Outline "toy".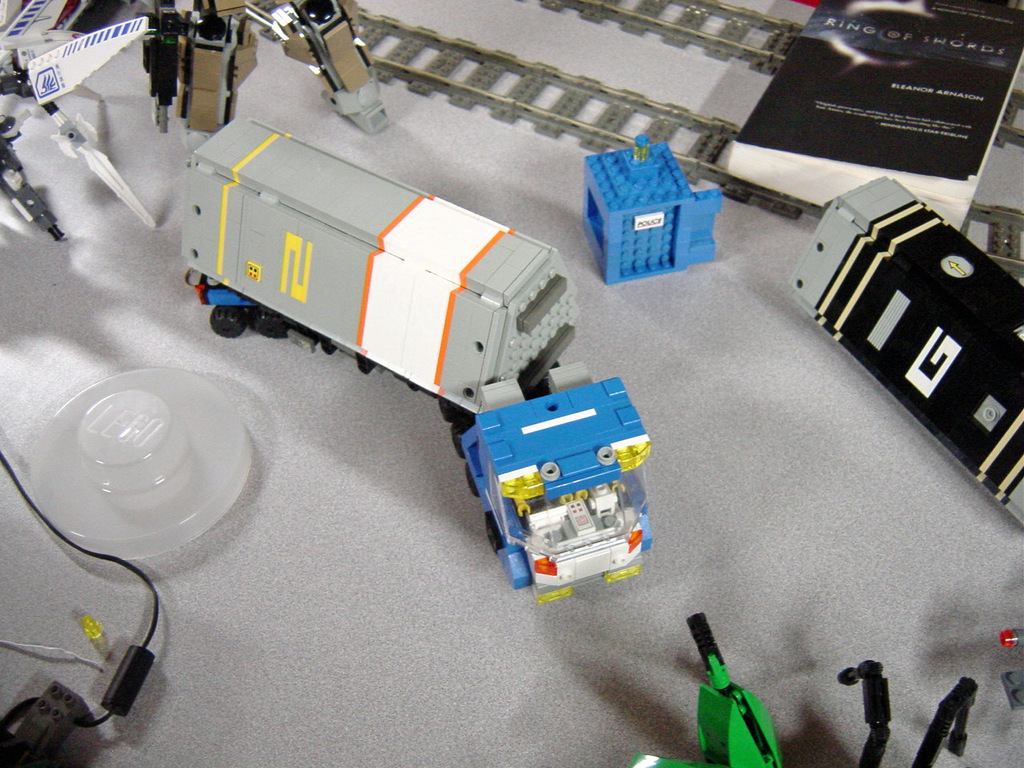
Outline: [left=786, top=175, right=1023, bottom=535].
